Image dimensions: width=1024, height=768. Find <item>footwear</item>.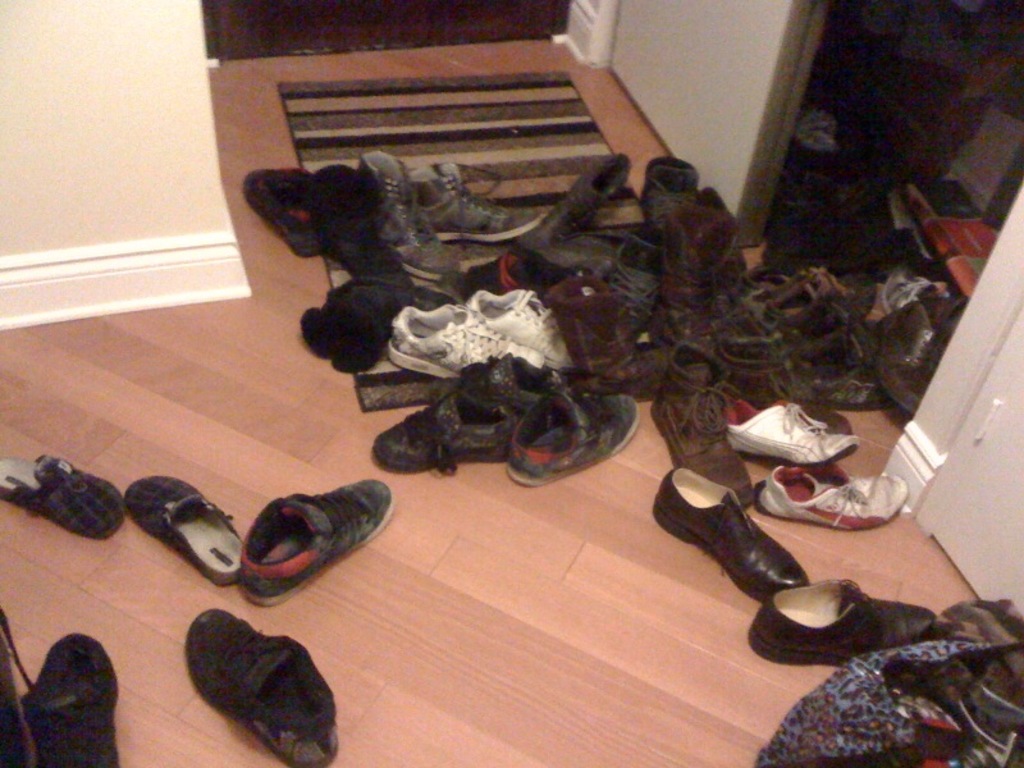
left=739, top=571, right=937, bottom=675.
